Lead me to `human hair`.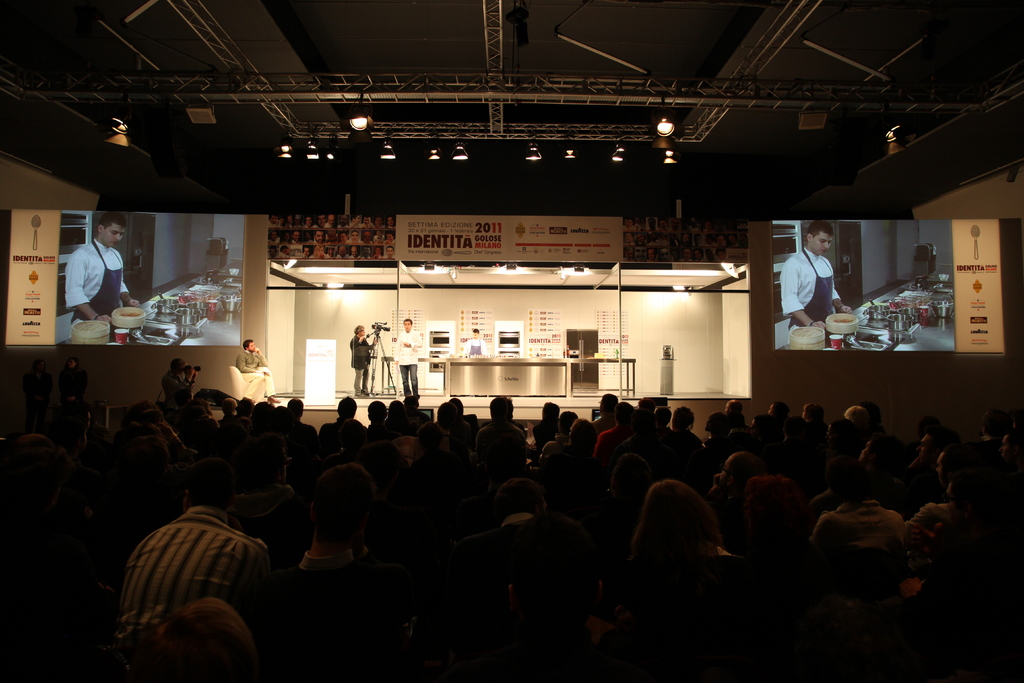
Lead to 475/421/525/480.
